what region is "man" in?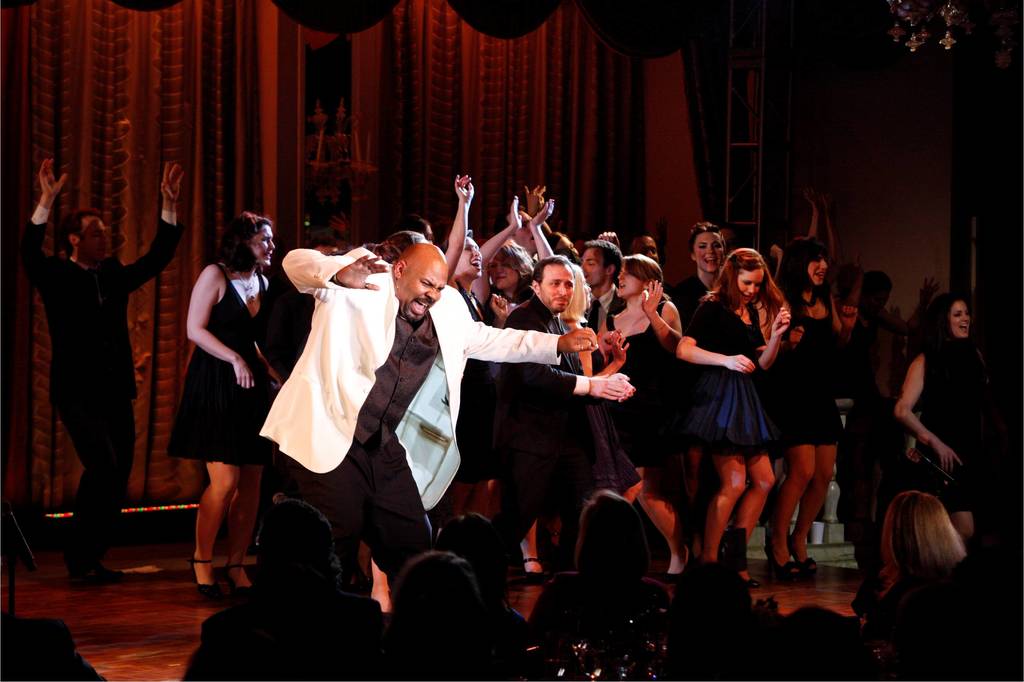
locate(481, 252, 628, 577).
